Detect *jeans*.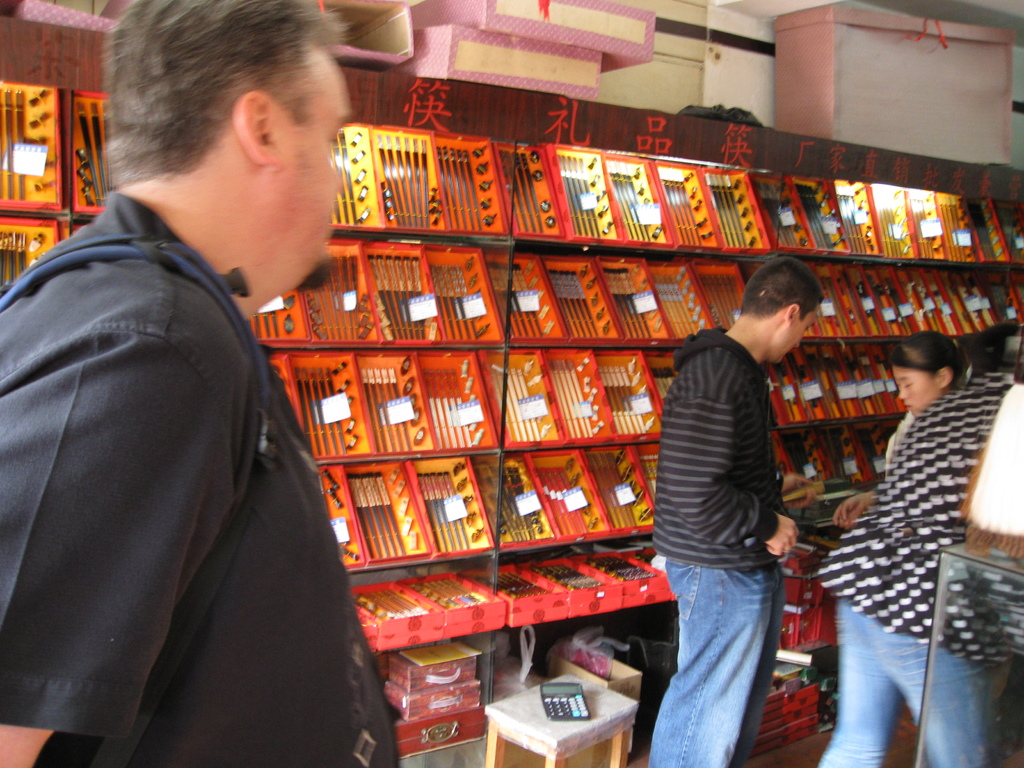
Detected at <region>648, 561, 782, 767</region>.
